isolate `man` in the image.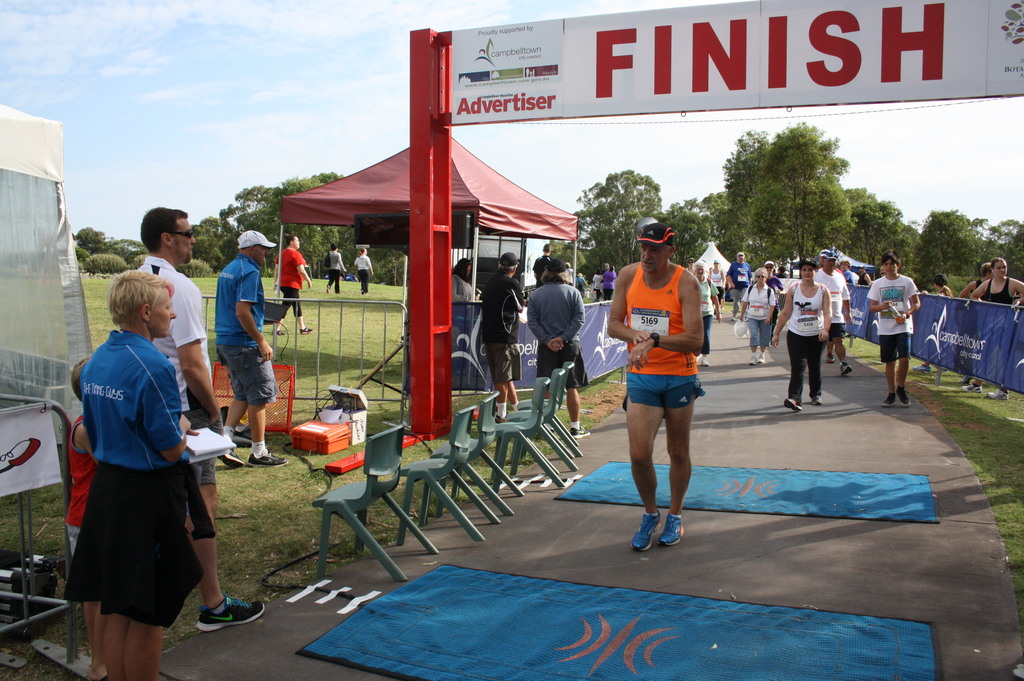
Isolated region: [left=868, top=250, right=921, bottom=410].
